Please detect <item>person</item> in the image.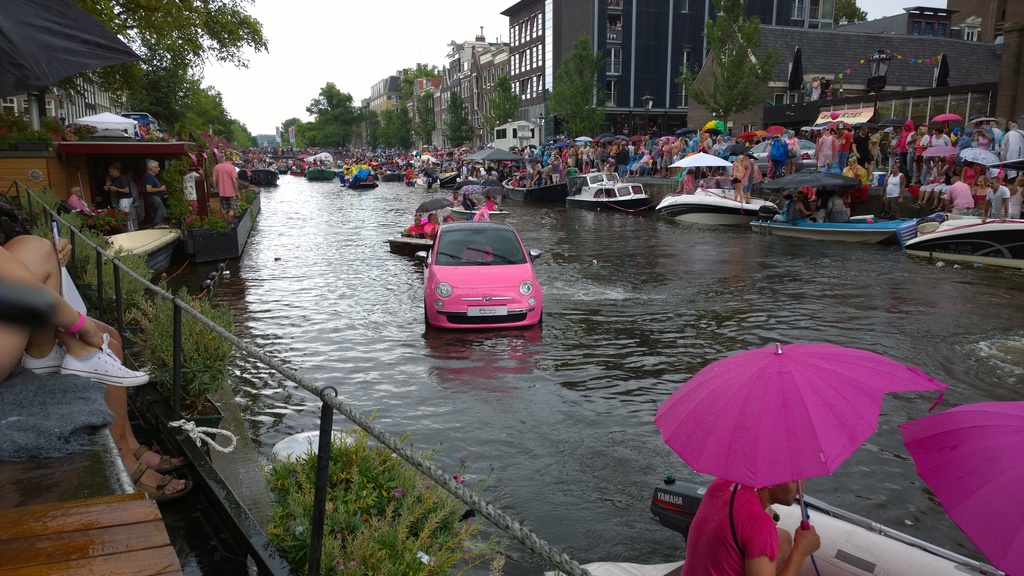
[826,191,852,221].
